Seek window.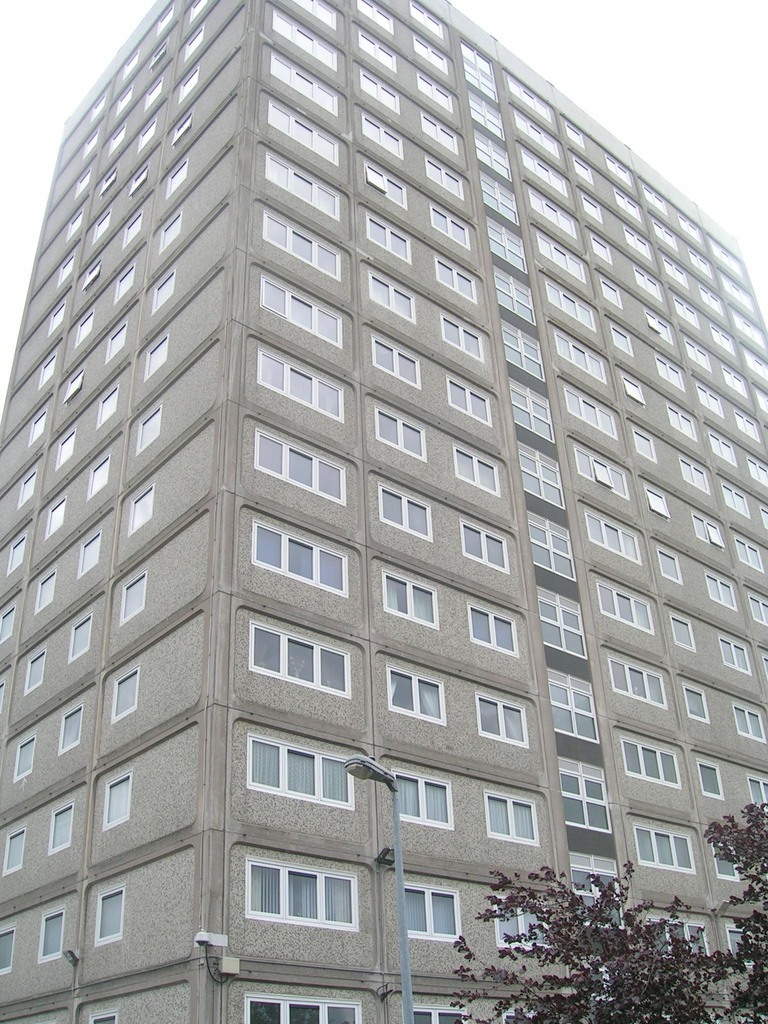
x1=382 y1=413 x2=426 y2=459.
